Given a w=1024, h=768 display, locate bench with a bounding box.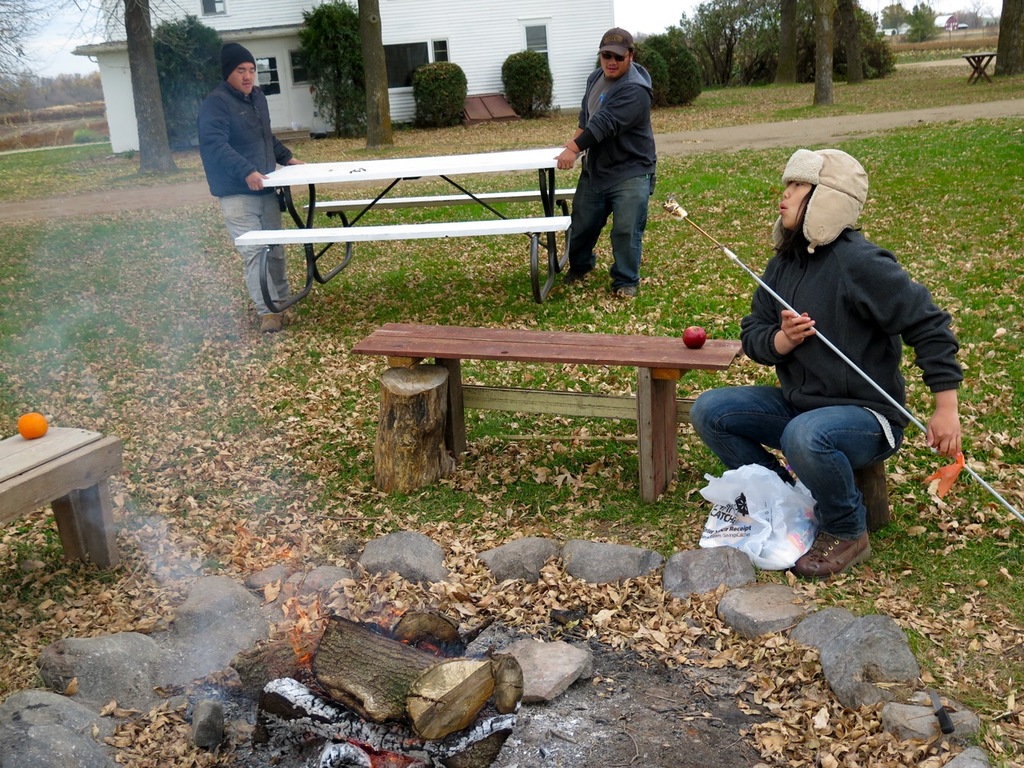
Located: (0,389,122,598).
